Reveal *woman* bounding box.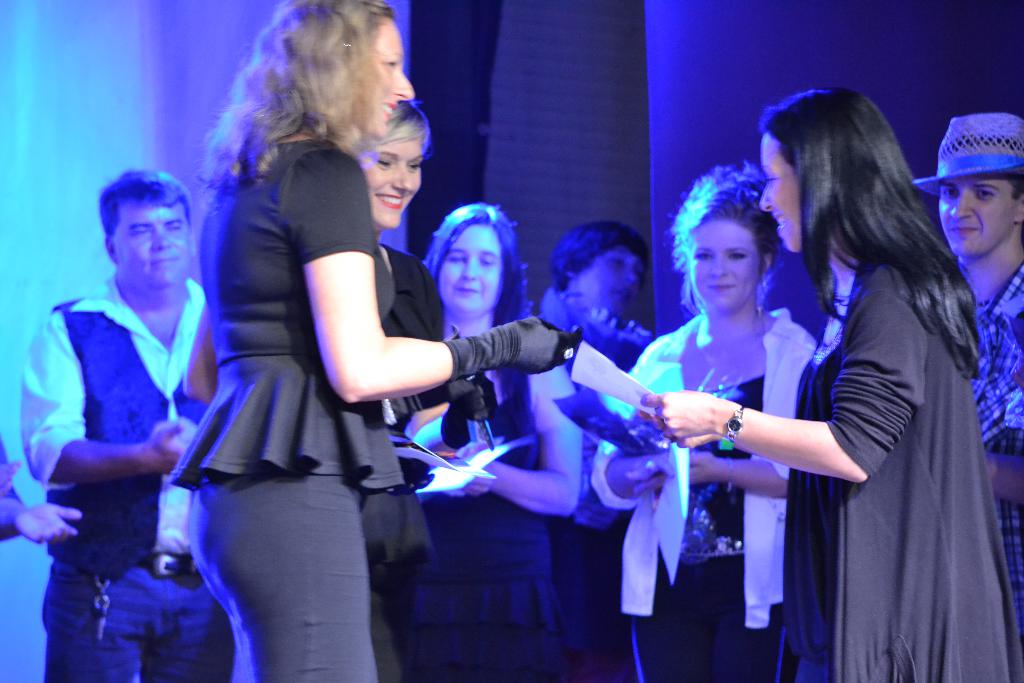
Revealed: region(589, 165, 817, 682).
